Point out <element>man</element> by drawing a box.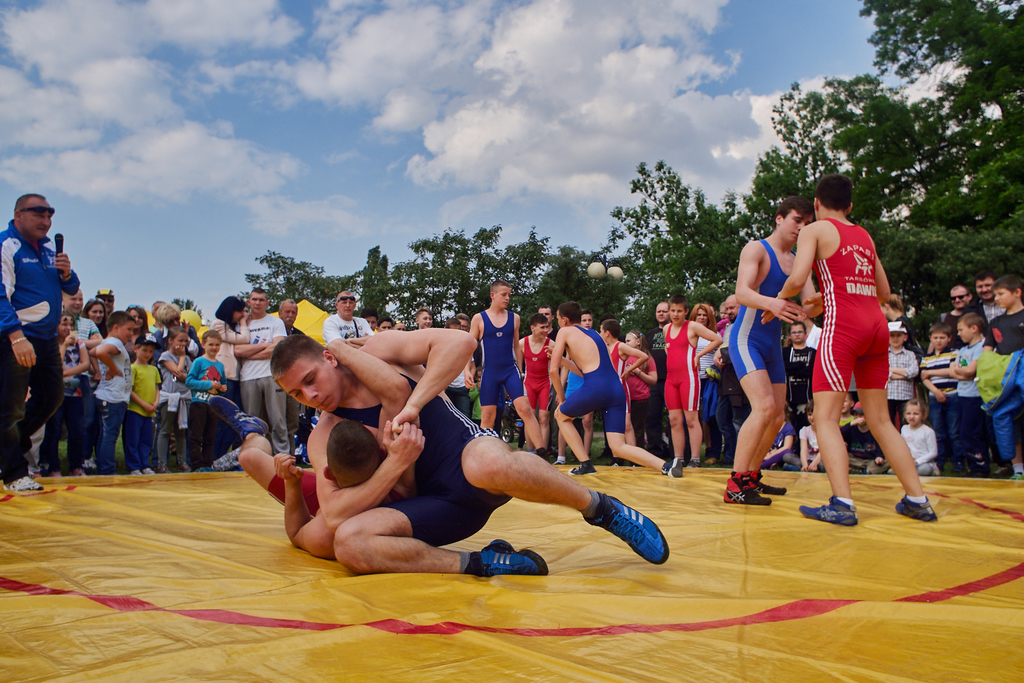
crop(717, 195, 821, 502).
